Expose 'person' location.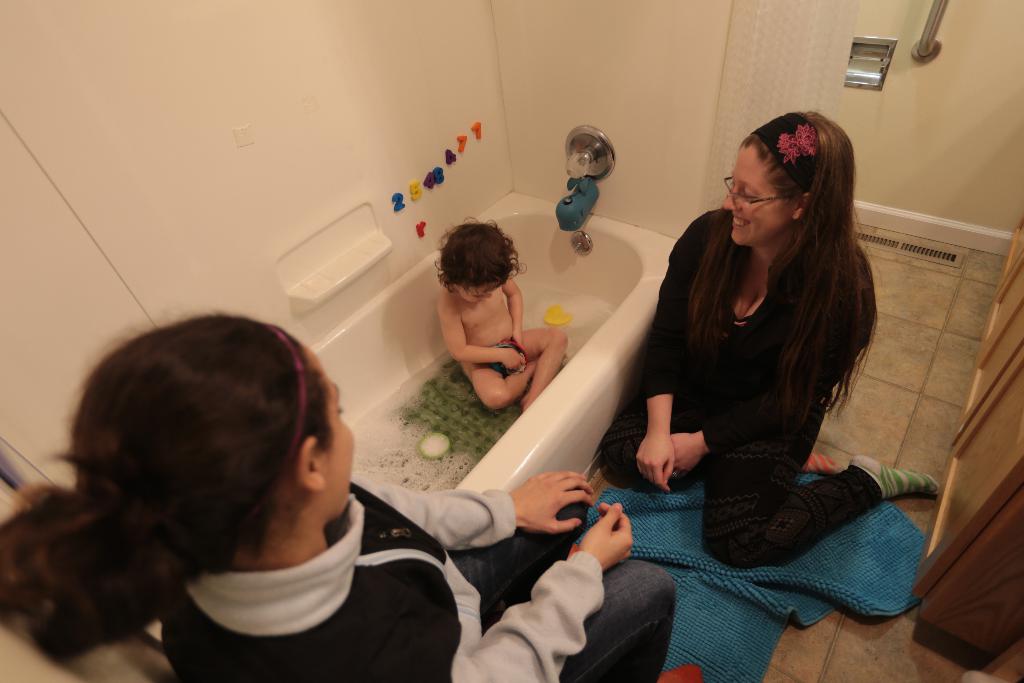
Exposed at region(426, 215, 568, 411).
